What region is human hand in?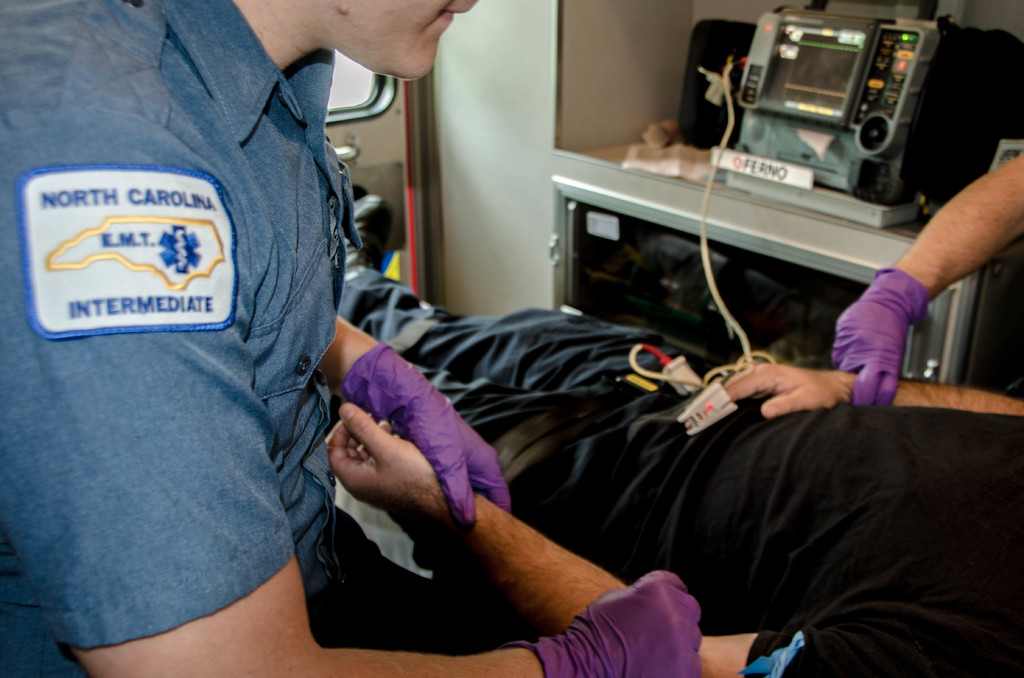
BBox(376, 368, 512, 529).
